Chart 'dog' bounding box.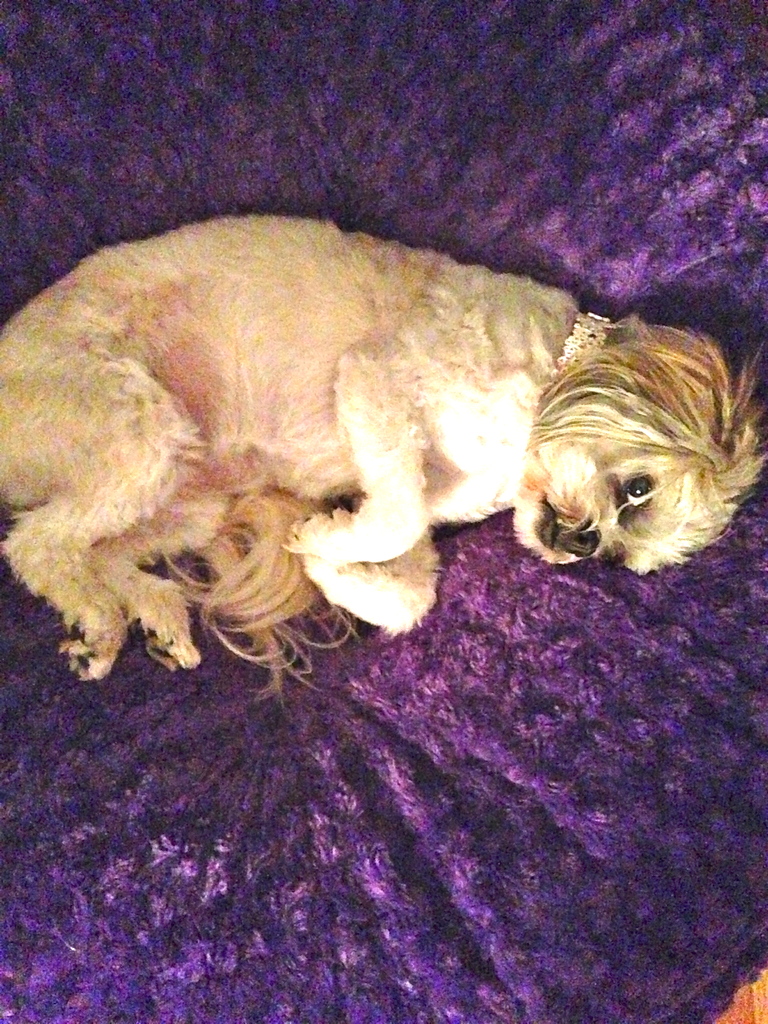
Charted: BBox(0, 205, 761, 709).
